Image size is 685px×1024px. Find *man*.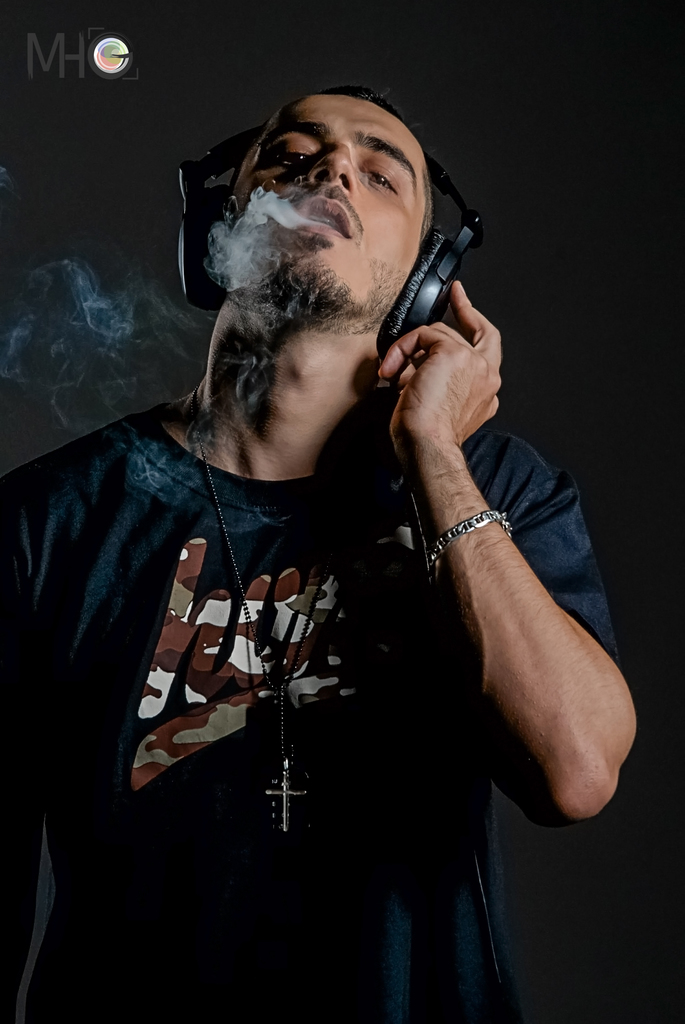
(left=32, top=65, right=593, bottom=941).
